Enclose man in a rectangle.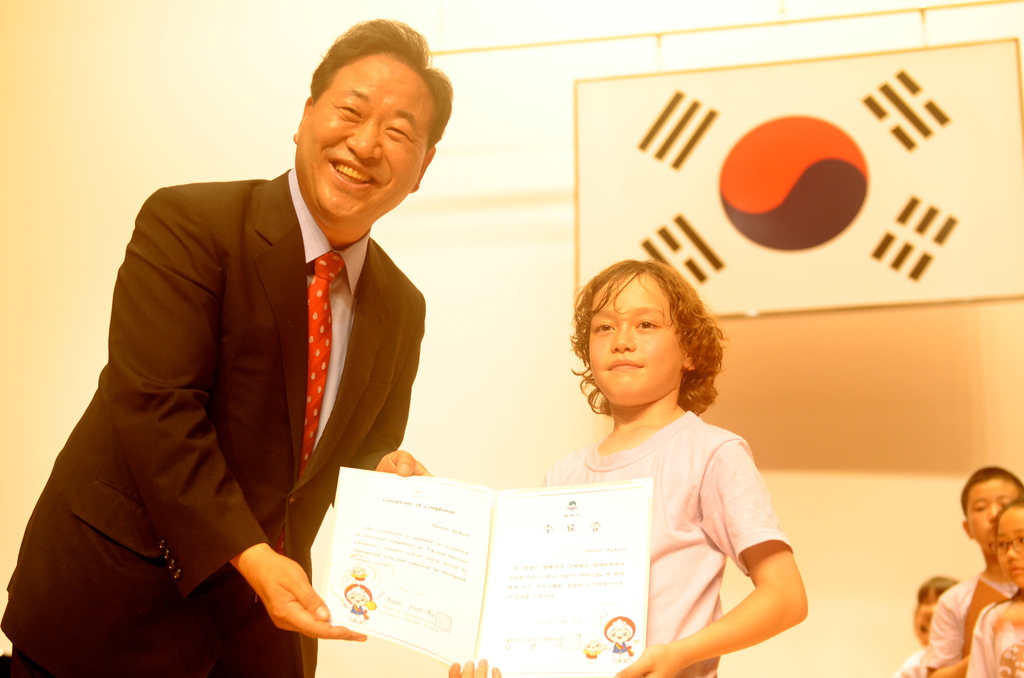
<region>0, 18, 456, 677</region>.
